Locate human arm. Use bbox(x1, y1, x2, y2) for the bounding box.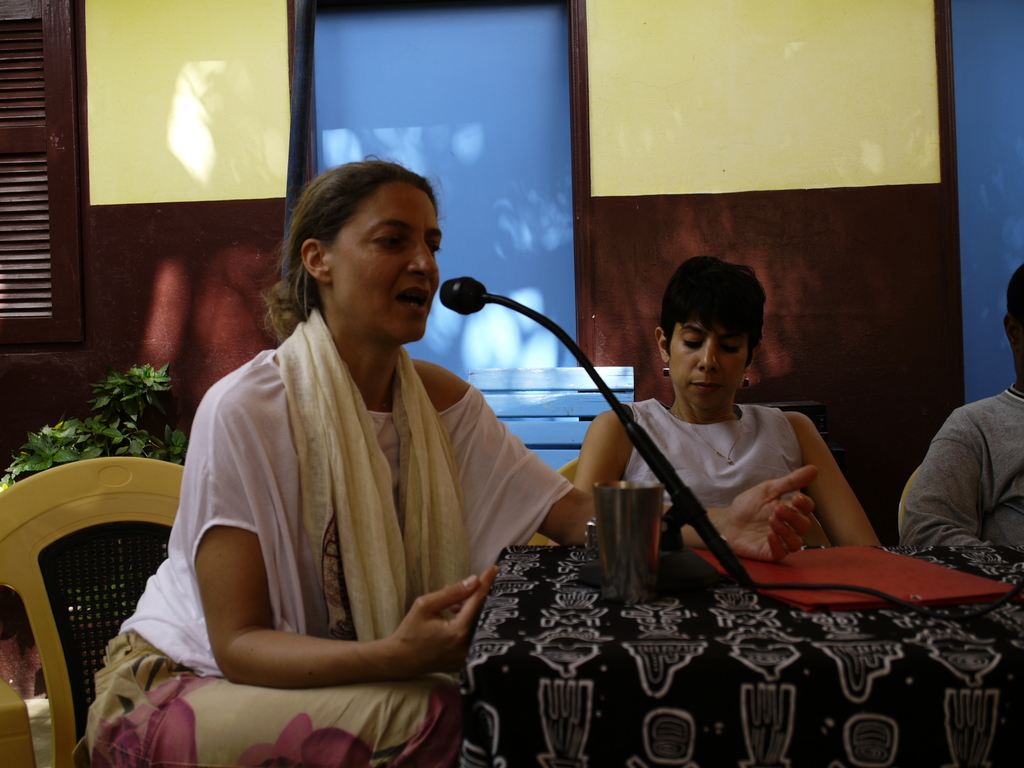
bbox(552, 429, 611, 561).
